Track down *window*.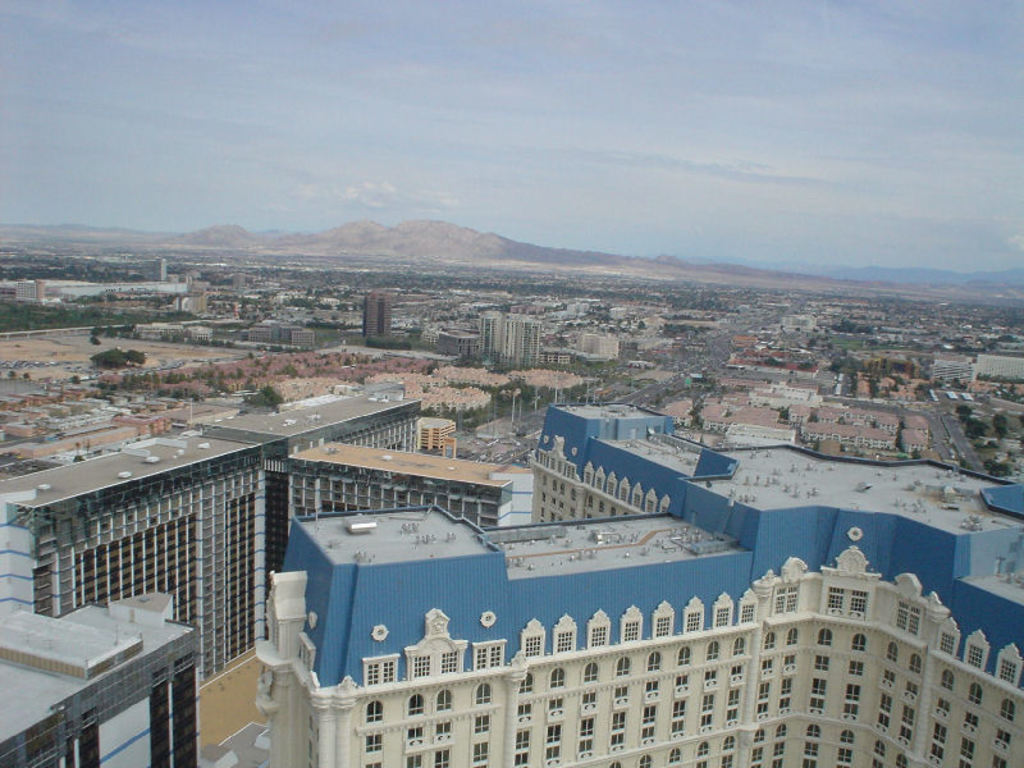
Tracked to locate(841, 707, 859, 723).
